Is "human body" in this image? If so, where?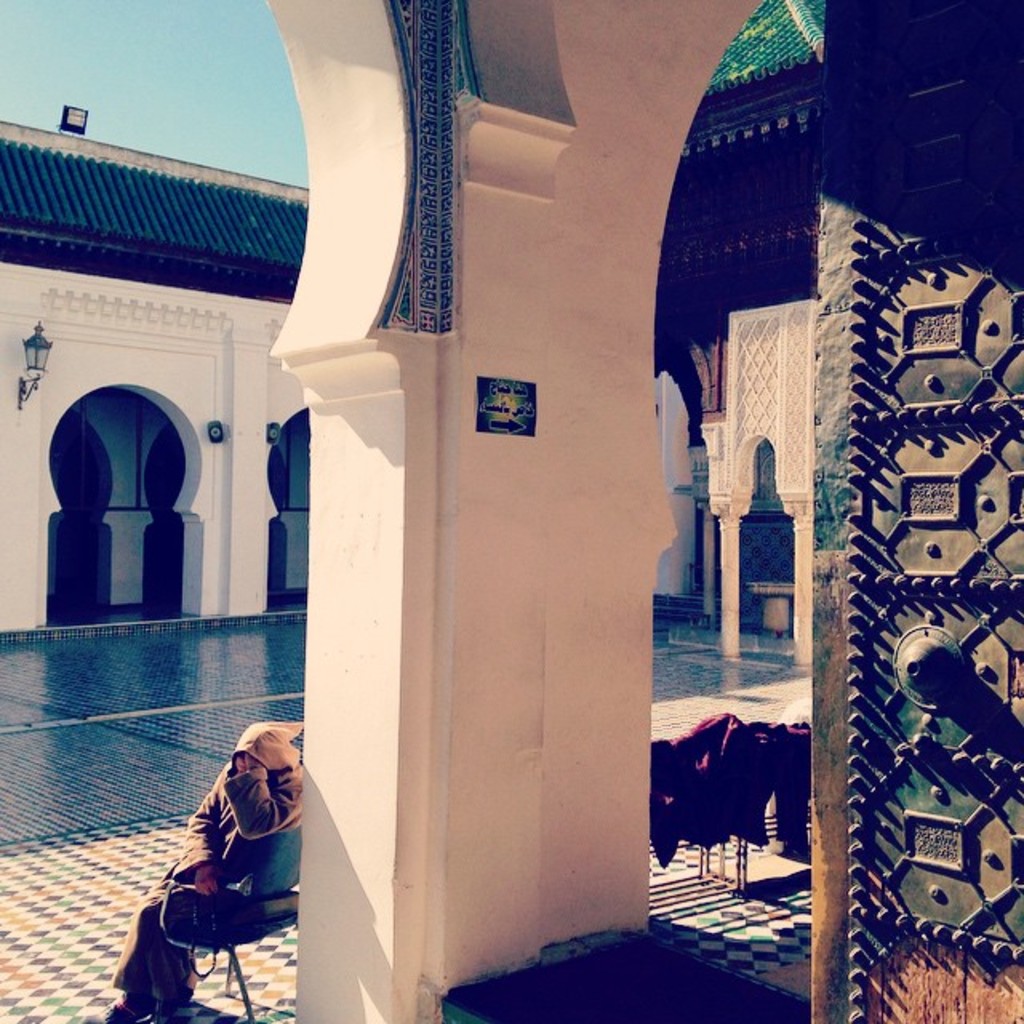
Yes, at pyautogui.locateOnScreen(114, 698, 301, 998).
